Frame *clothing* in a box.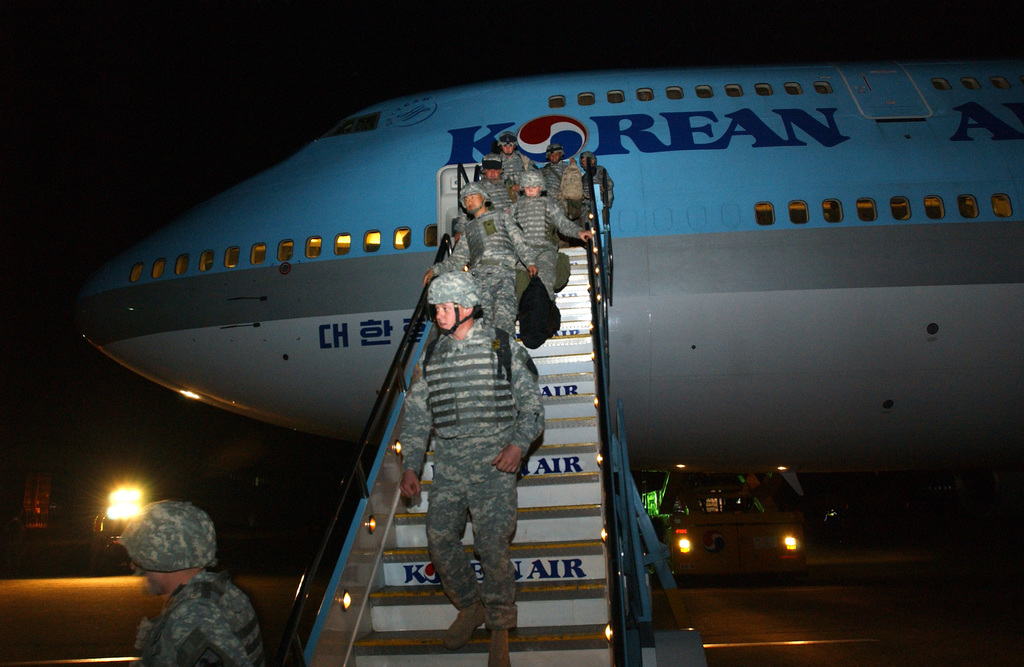
454, 175, 520, 232.
